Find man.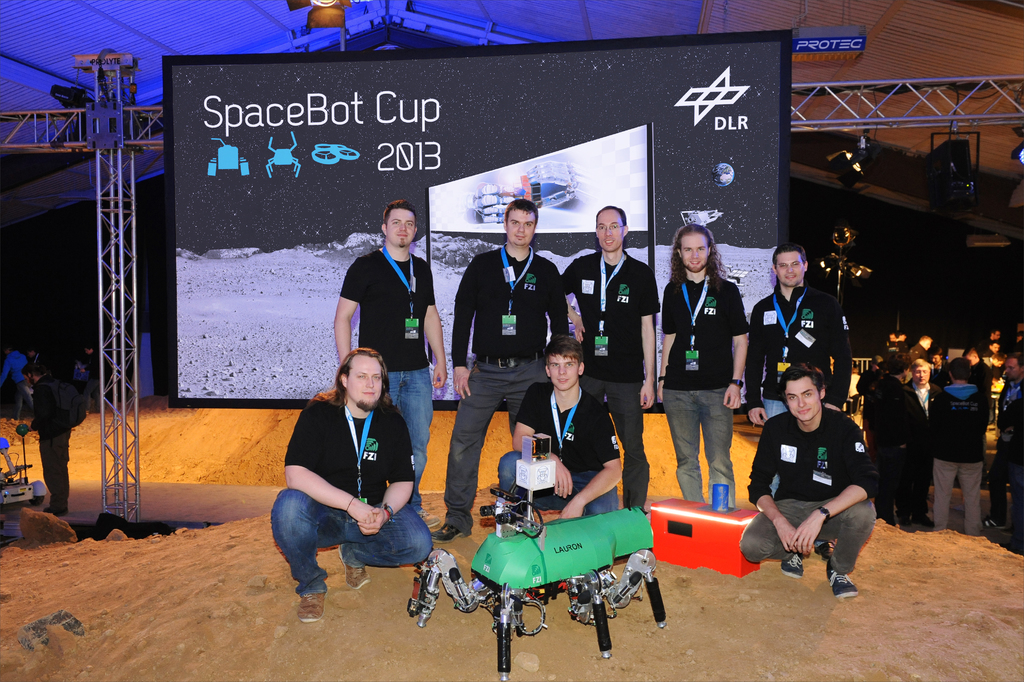
[left=930, top=355, right=986, bottom=528].
